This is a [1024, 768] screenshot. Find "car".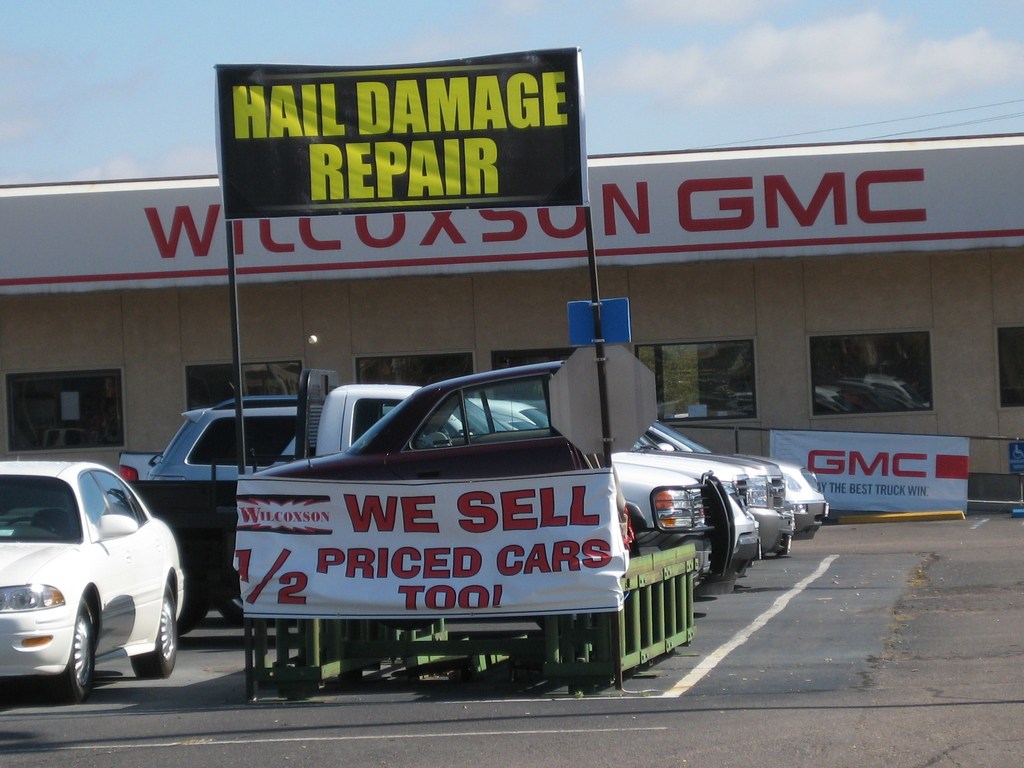
Bounding box: {"left": 525, "top": 399, "right": 799, "bottom": 549}.
